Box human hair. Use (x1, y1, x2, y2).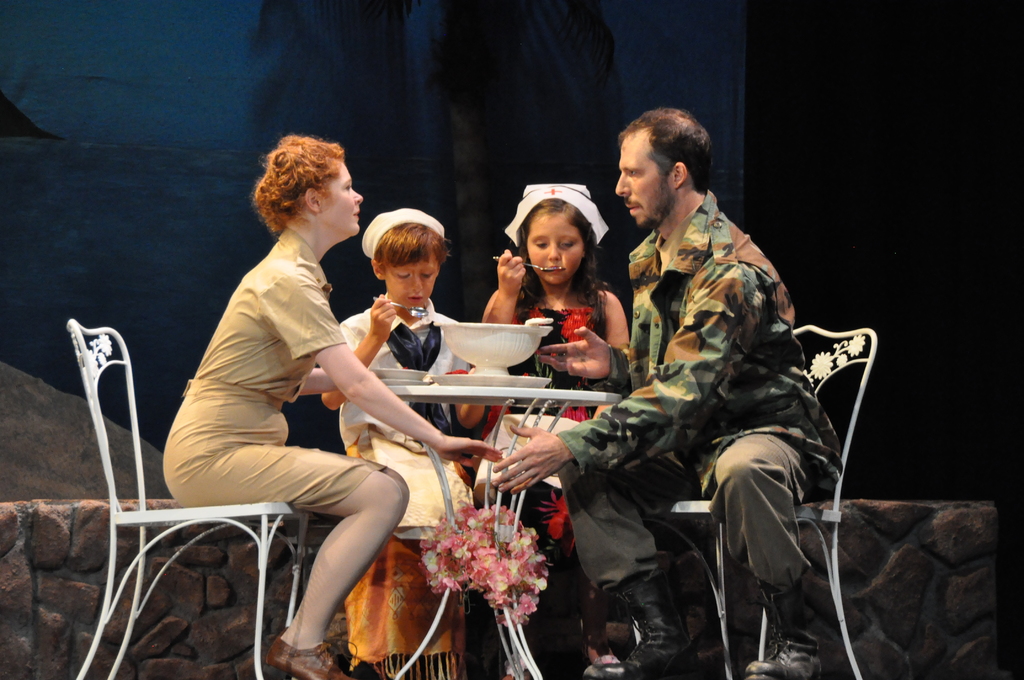
(506, 173, 624, 307).
